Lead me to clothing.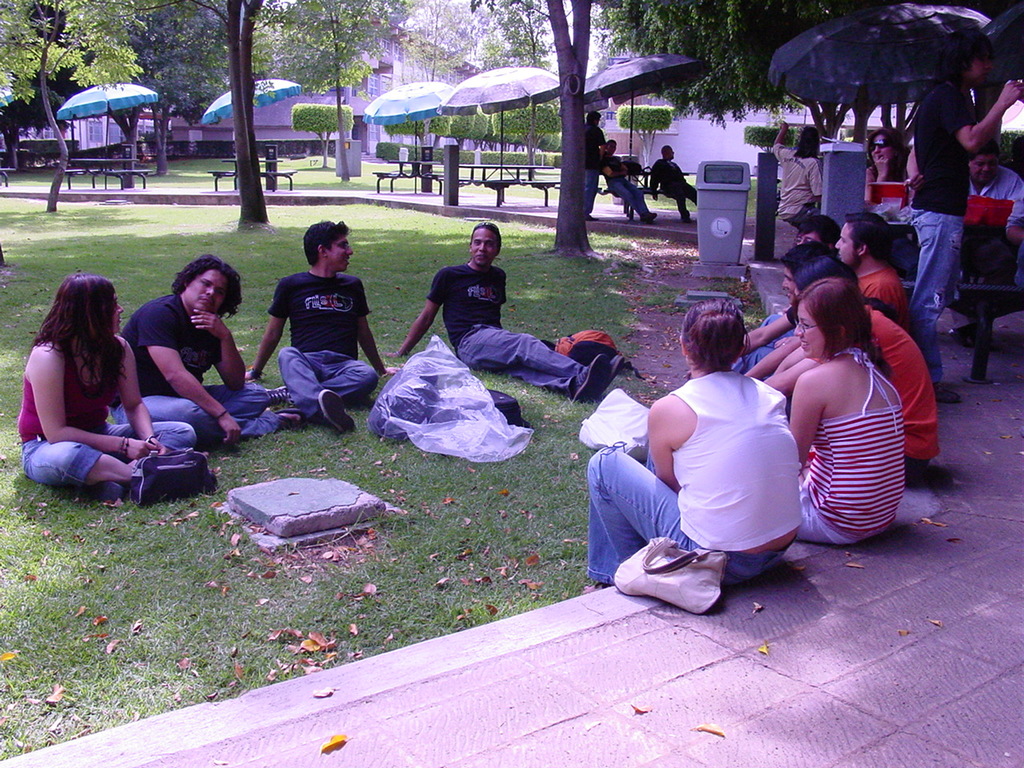
Lead to BBox(905, 85, 978, 375).
